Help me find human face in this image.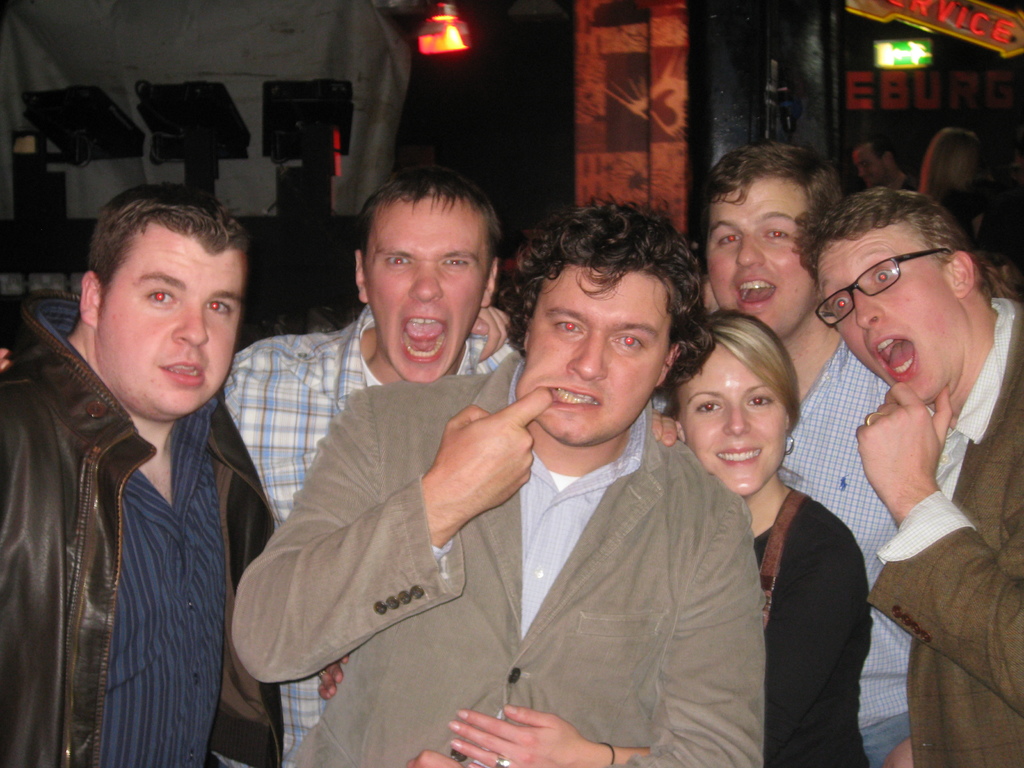
Found it: [514, 262, 668, 448].
